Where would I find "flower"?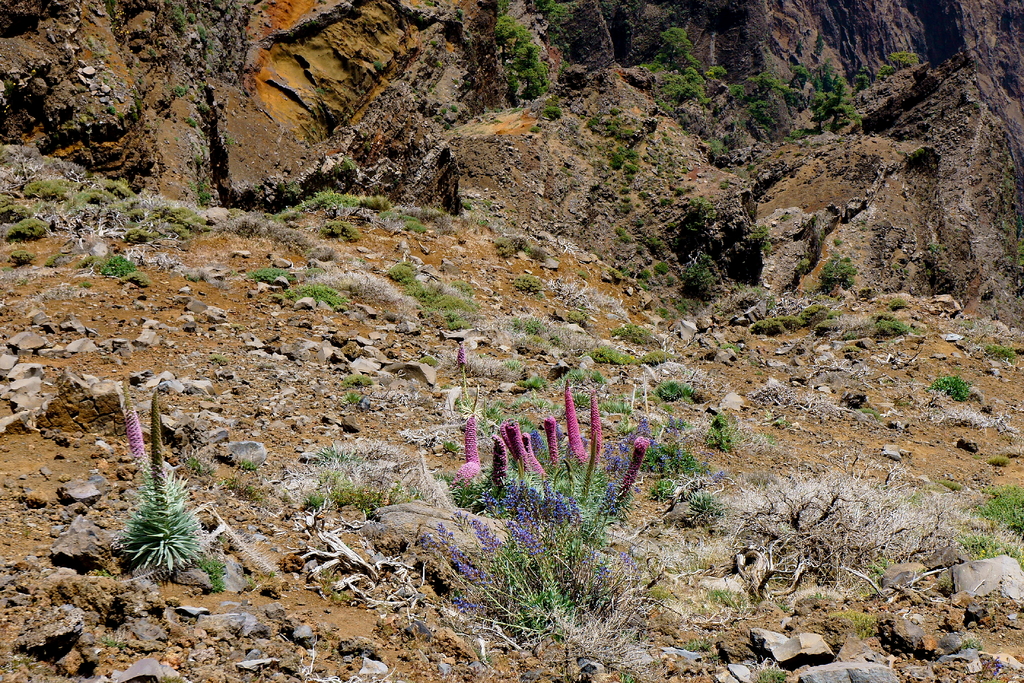
At pyautogui.locateOnScreen(436, 484, 627, 634).
